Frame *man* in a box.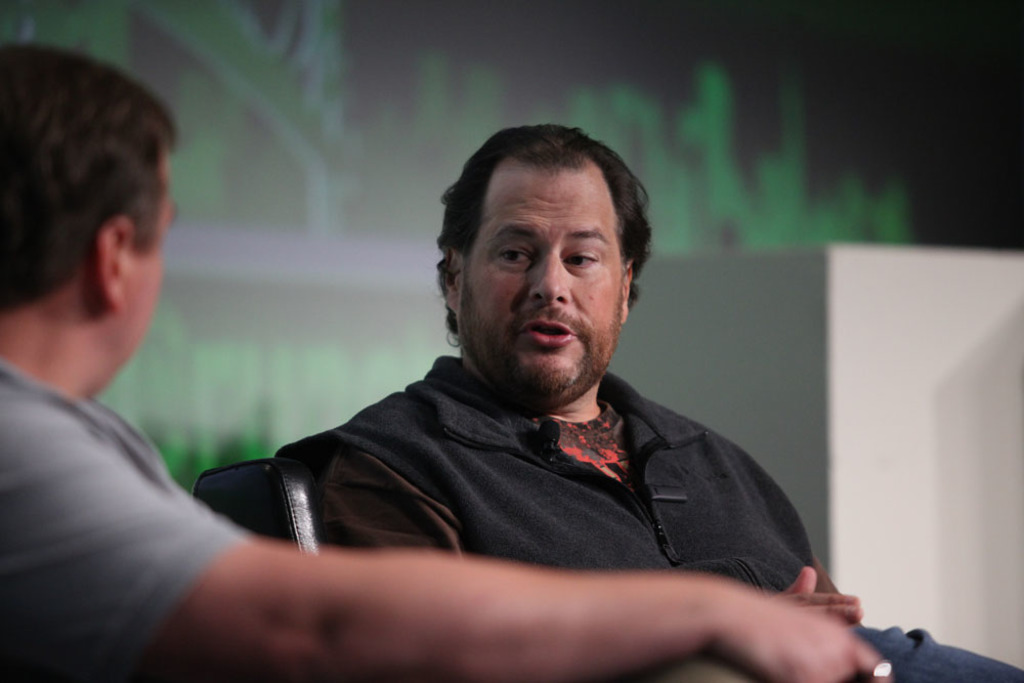
<bbox>279, 124, 1023, 682</bbox>.
